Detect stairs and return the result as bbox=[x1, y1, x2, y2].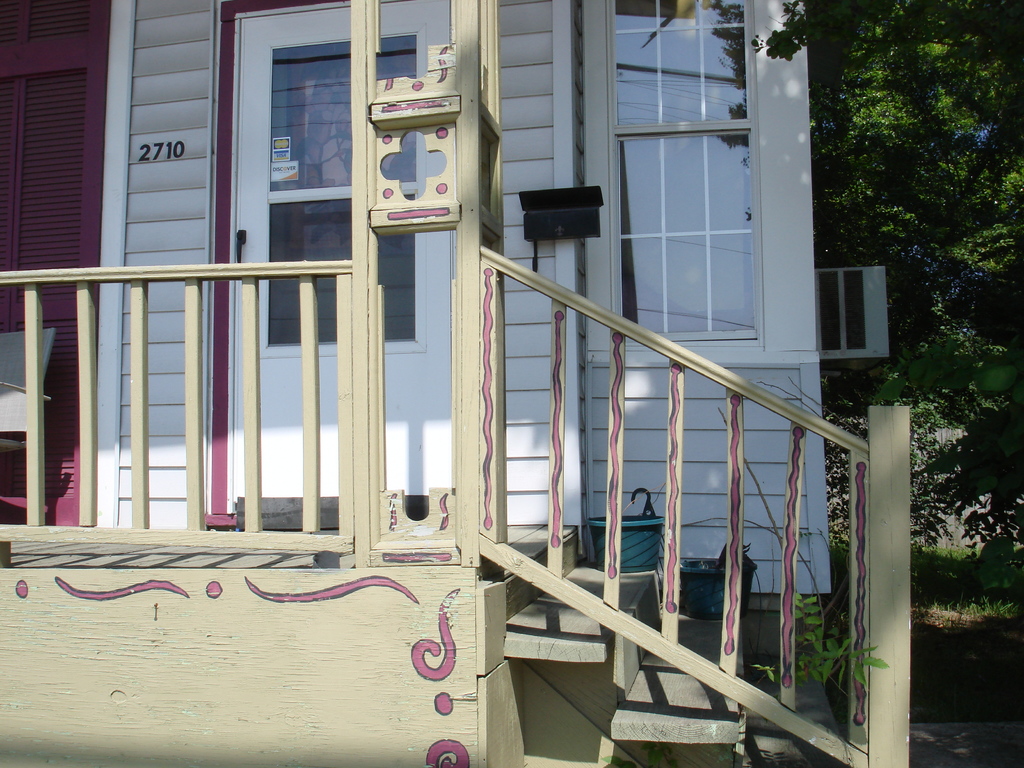
bbox=[499, 518, 851, 767].
